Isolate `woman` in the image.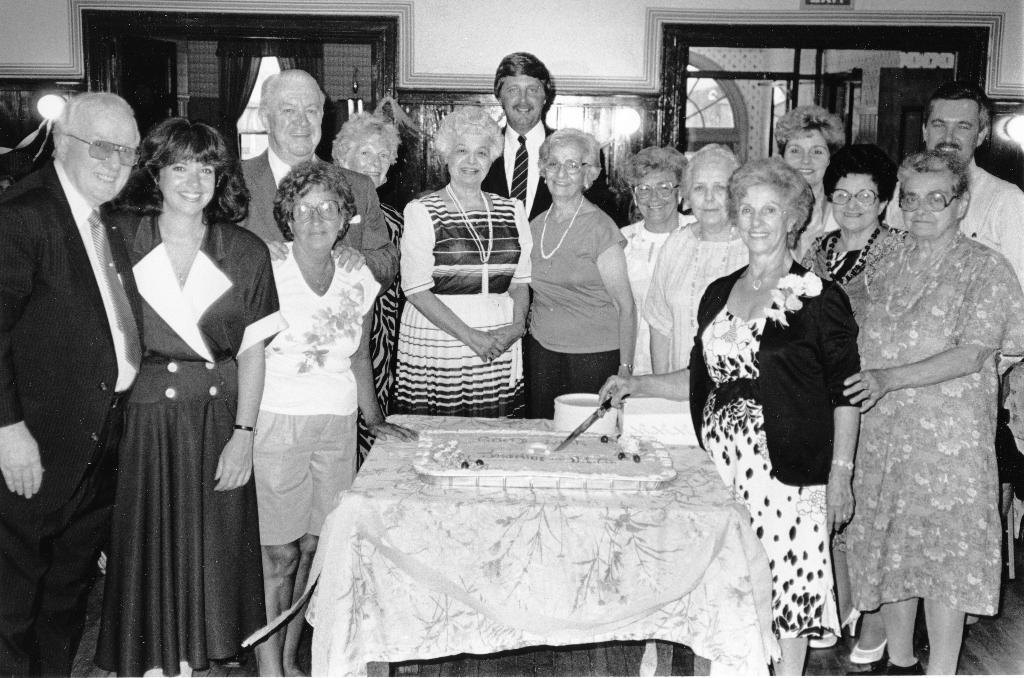
Isolated region: [left=394, top=111, right=532, bottom=419].
